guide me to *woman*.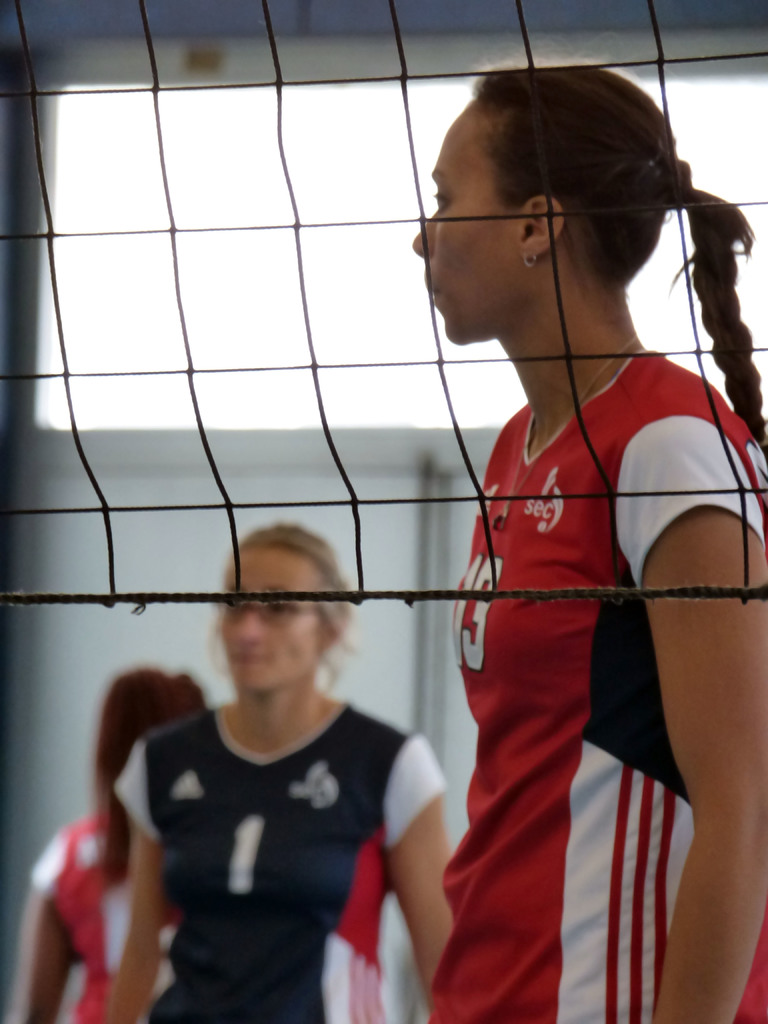
Guidance: [x1=5, y1=657, x2=215, y2=1021].
